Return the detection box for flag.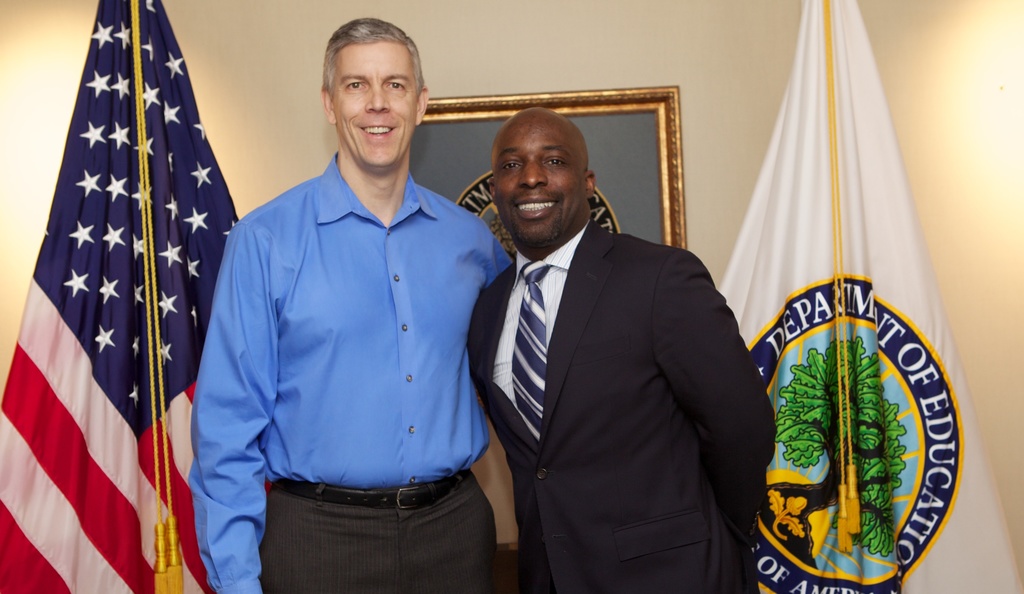
BBox(44, 10, 241, 534).
